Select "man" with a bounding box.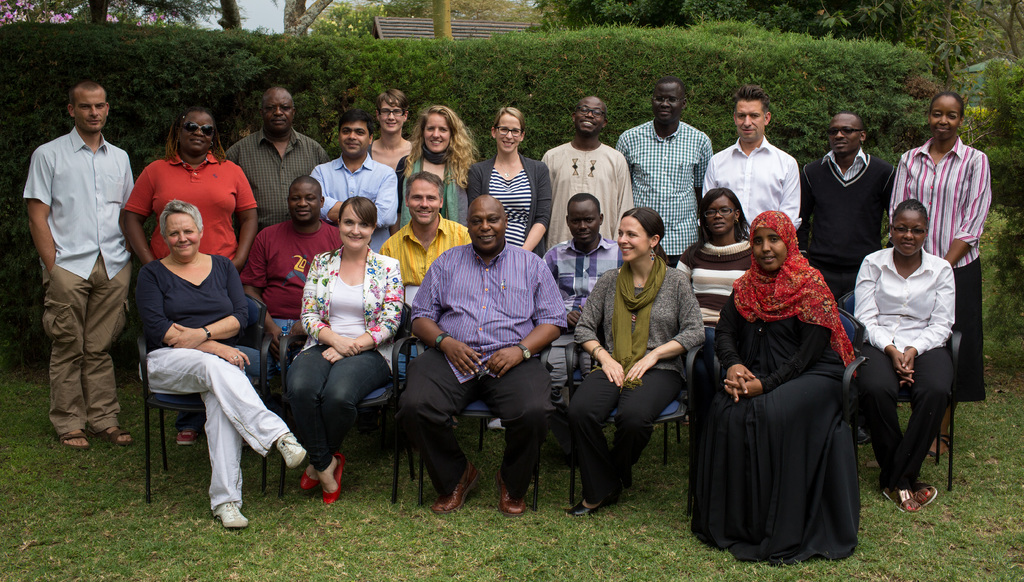
x1=531 y1=192 x2=628 y2=475.
